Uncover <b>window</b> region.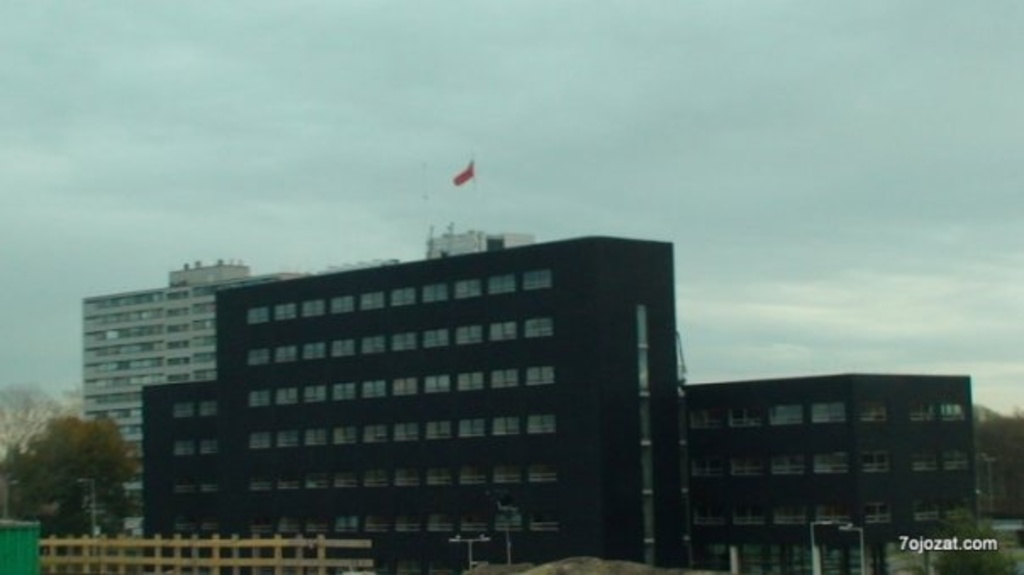
Uncovered: <region>278, 472, 300, 492</region>.
